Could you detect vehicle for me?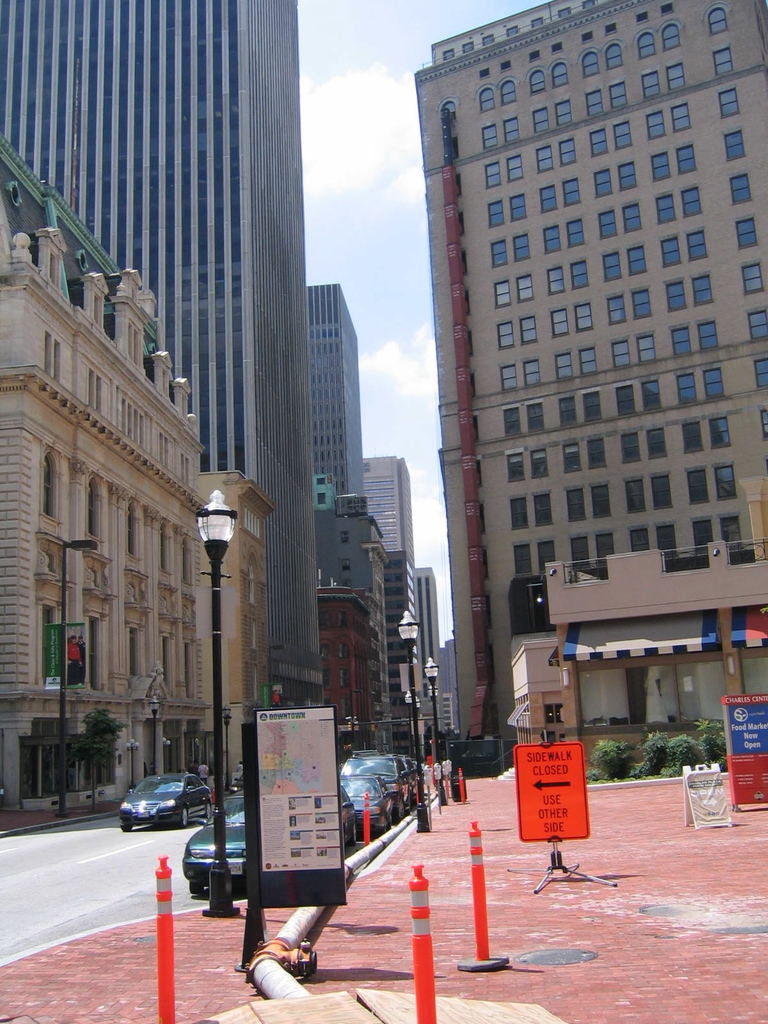
Detection result: {"x1": 183, "y1": 799, "x2": 248, "y2": 892}.
